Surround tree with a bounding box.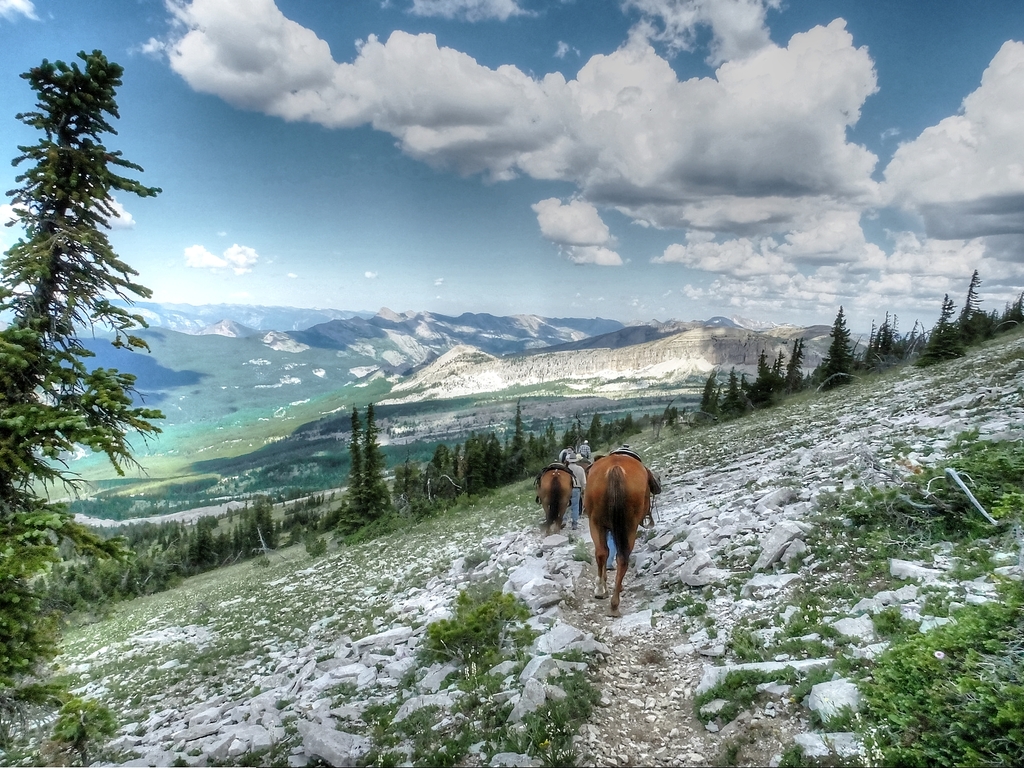
(5, 26, 165, 588).
